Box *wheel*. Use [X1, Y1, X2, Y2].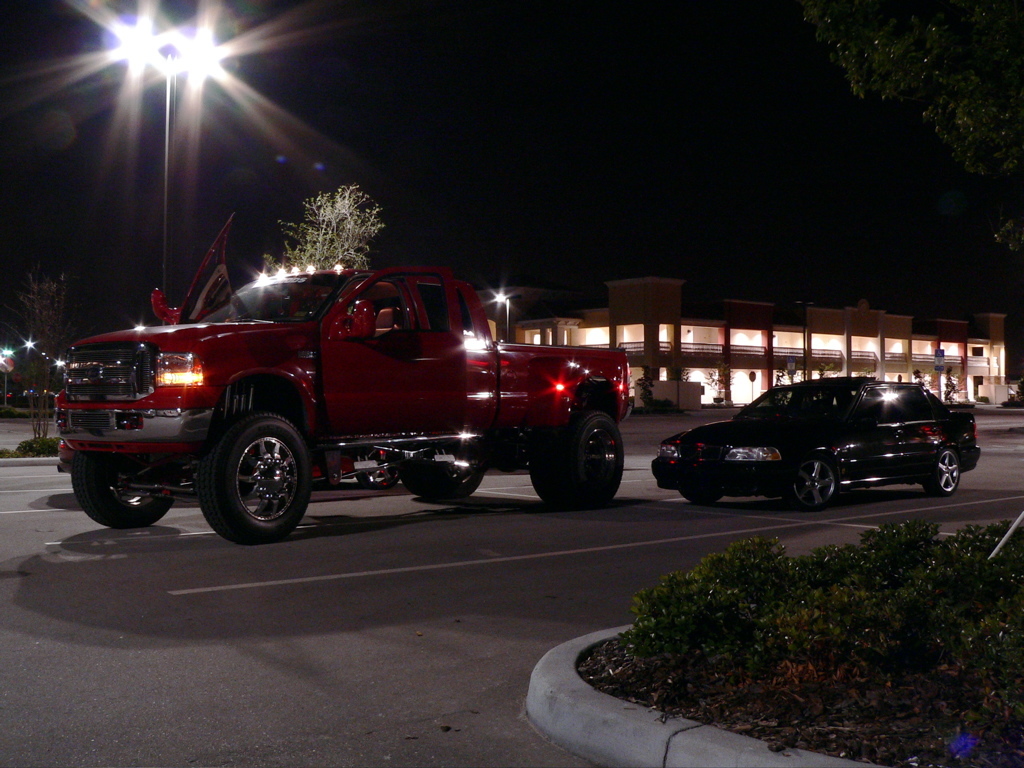
[192, 413, 302, 533].
